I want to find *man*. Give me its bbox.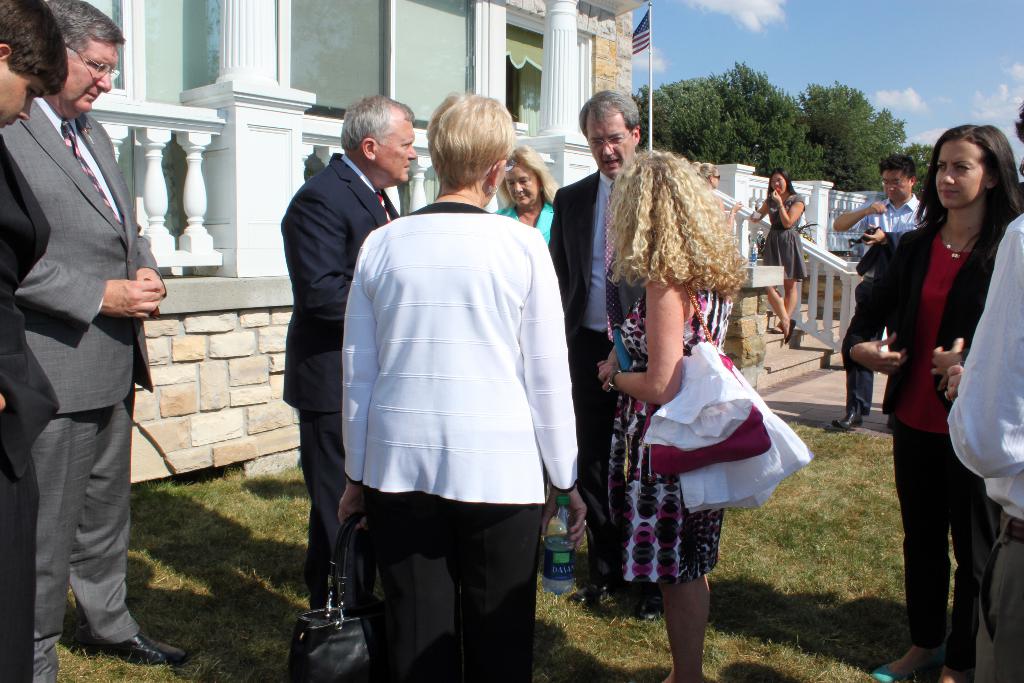
region(544, 90, 649, 616).
